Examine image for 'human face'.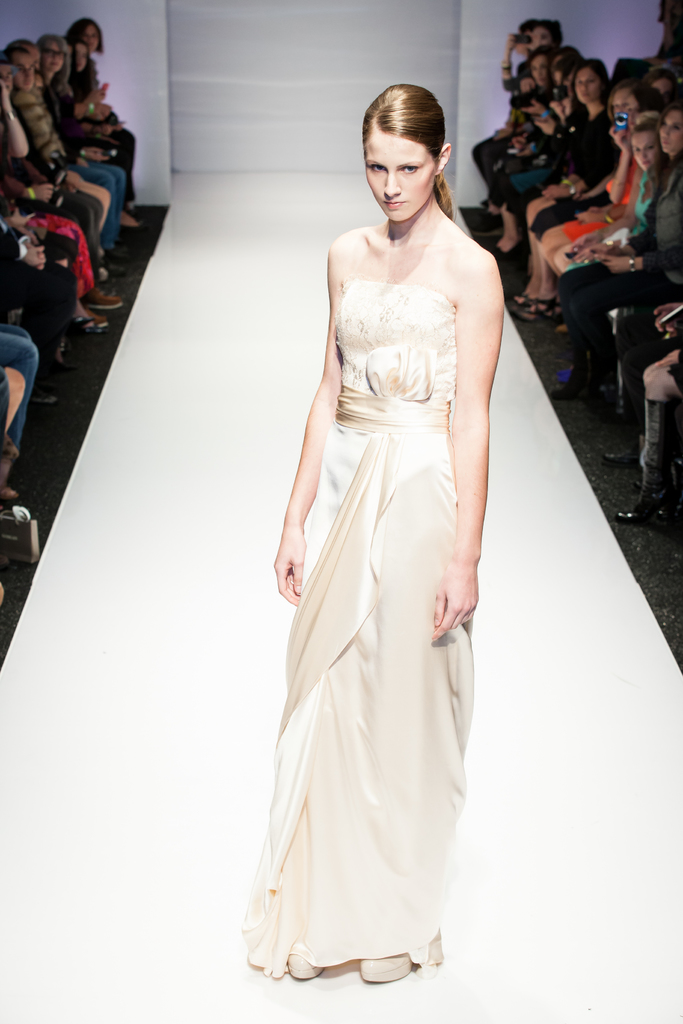
Examination result: BBox(576, 68, 599, 103).
